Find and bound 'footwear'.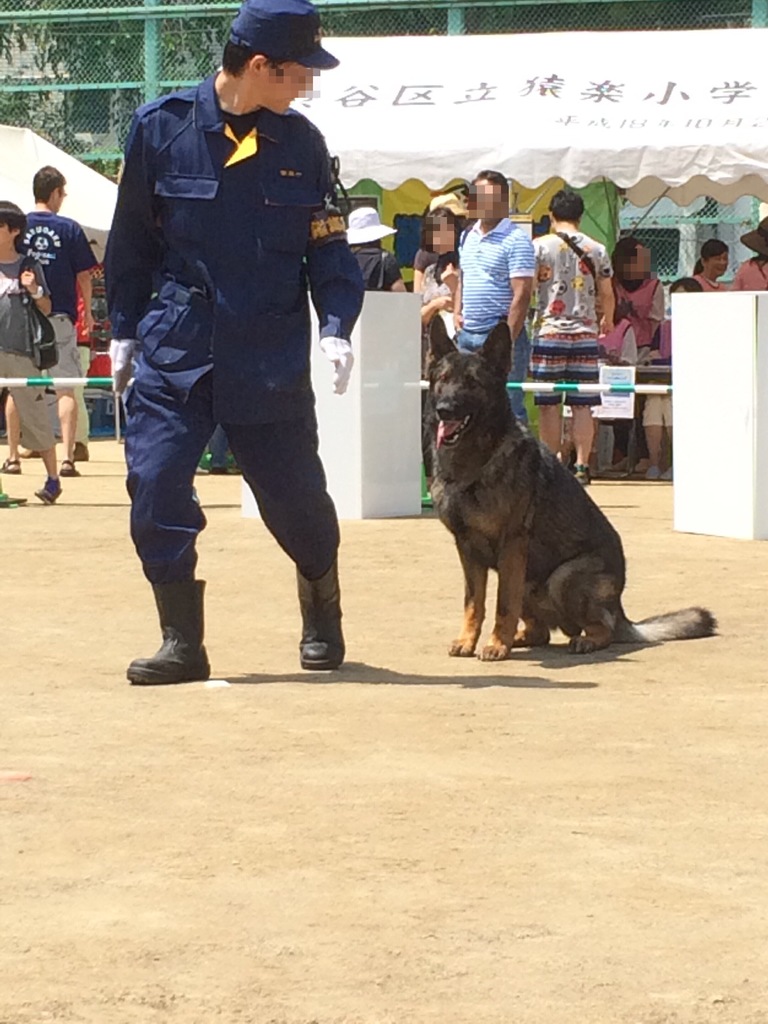
Bound: 50,461,78,476.
